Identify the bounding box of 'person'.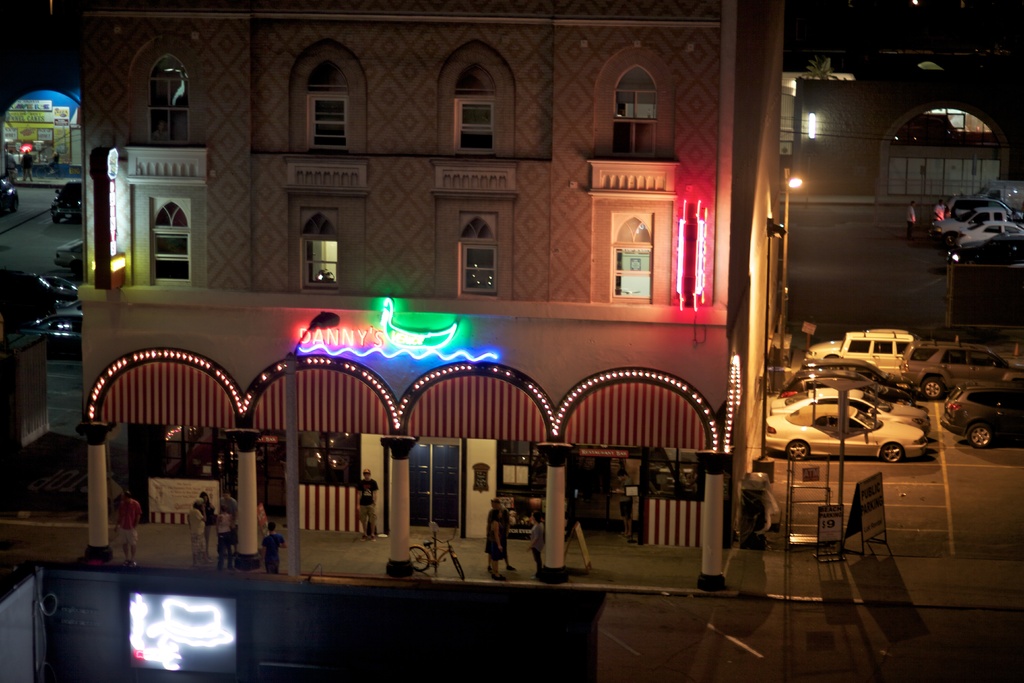
904:199:920:248.
